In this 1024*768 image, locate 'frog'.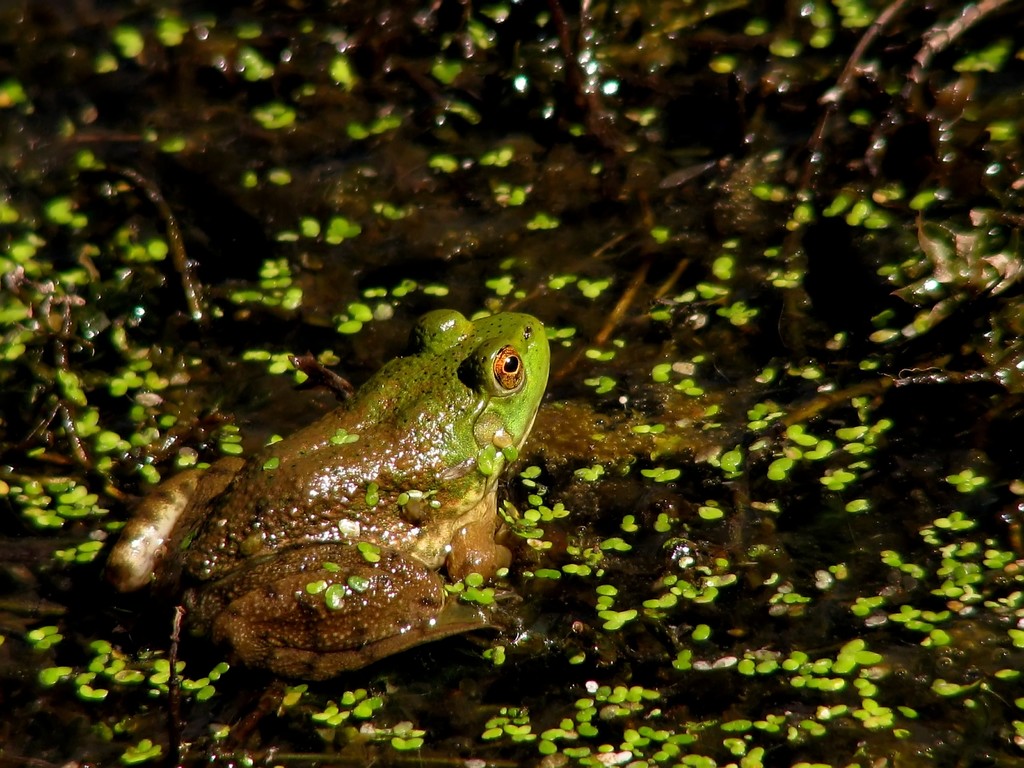
Bounding box: 104/310/550/682.
